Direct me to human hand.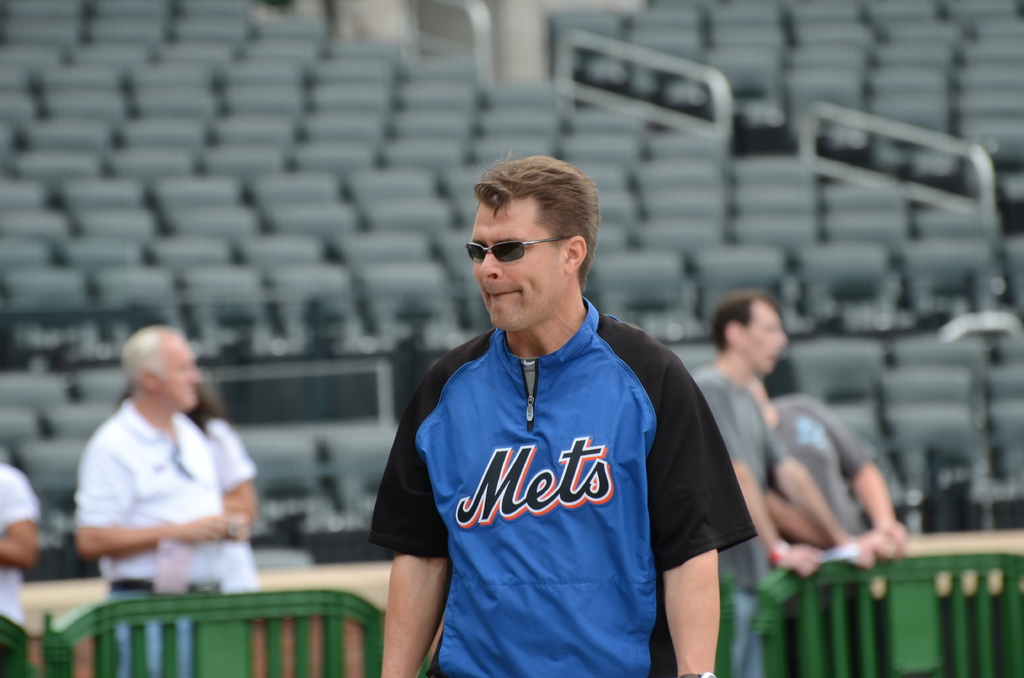
Direction: (x1=189, y1=512, x2=243, y2=538).
